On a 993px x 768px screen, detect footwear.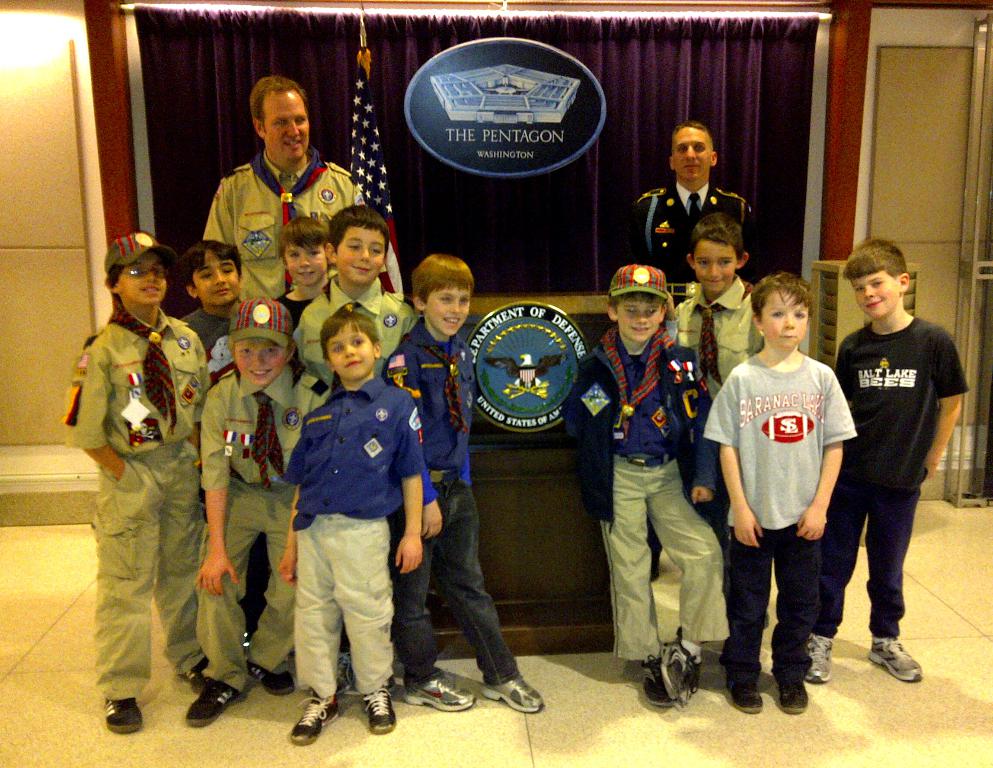
Rect(106, 699, 145, 733).
